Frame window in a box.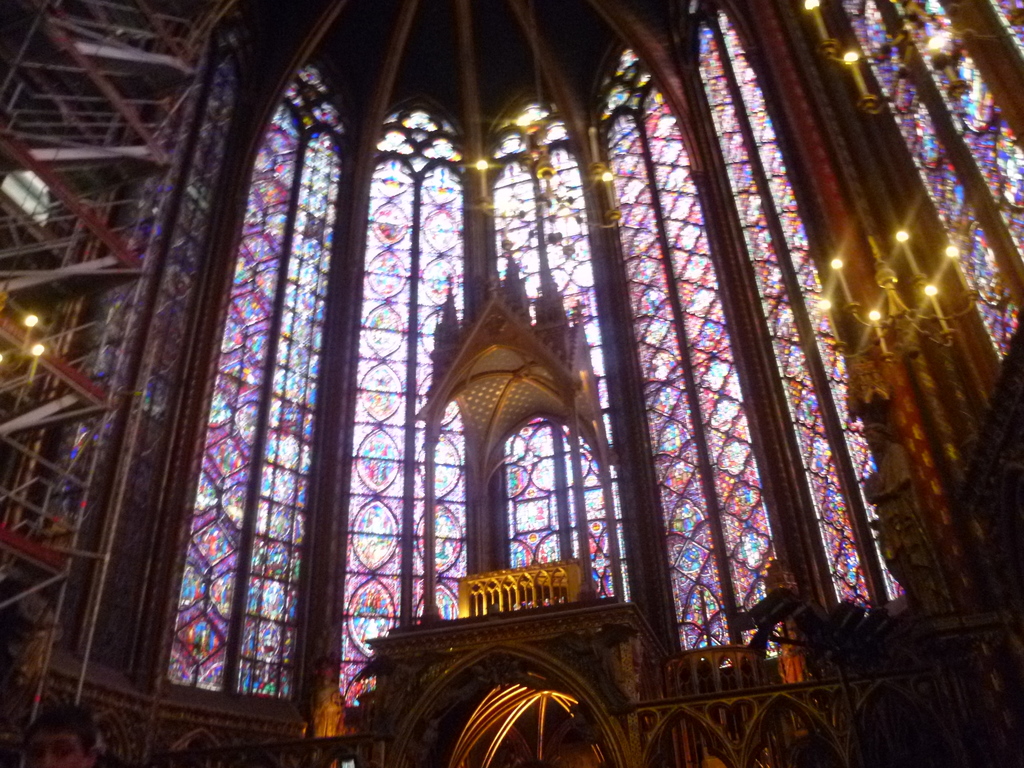
locate(164, 70, 352, 678).
